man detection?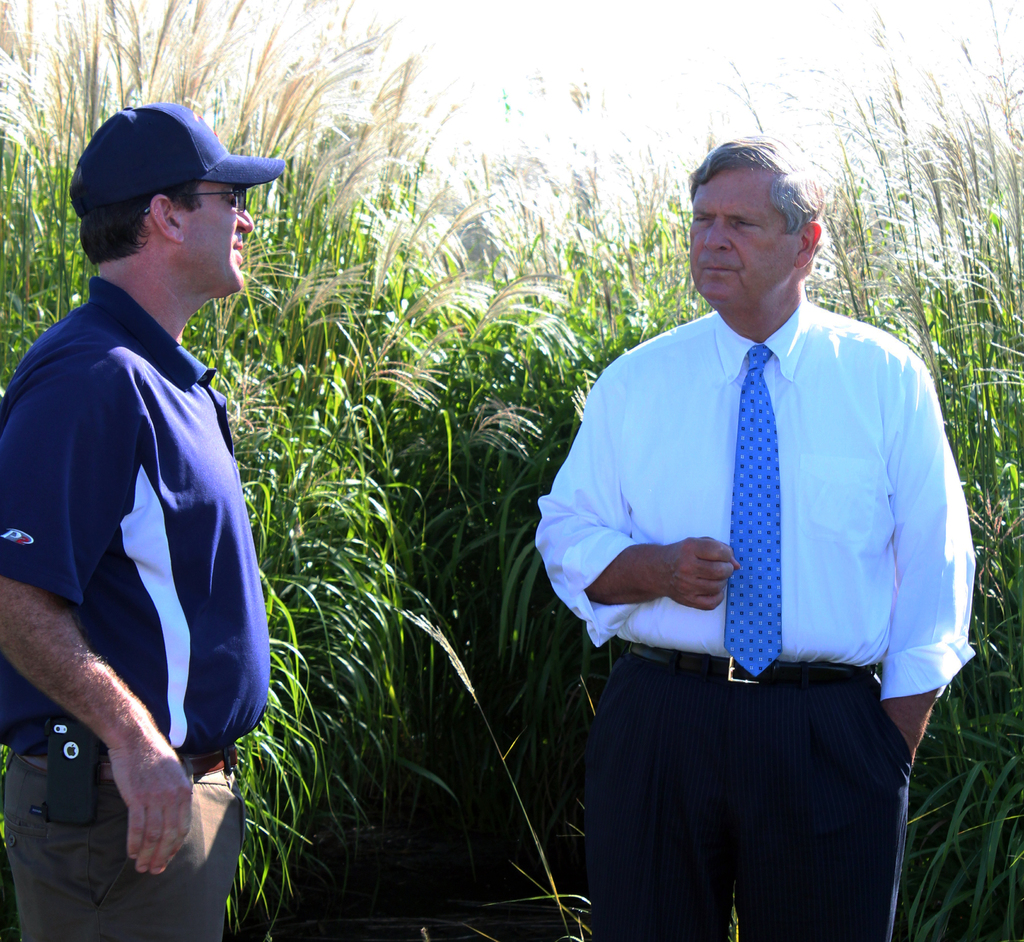
[535,136,981,941]
